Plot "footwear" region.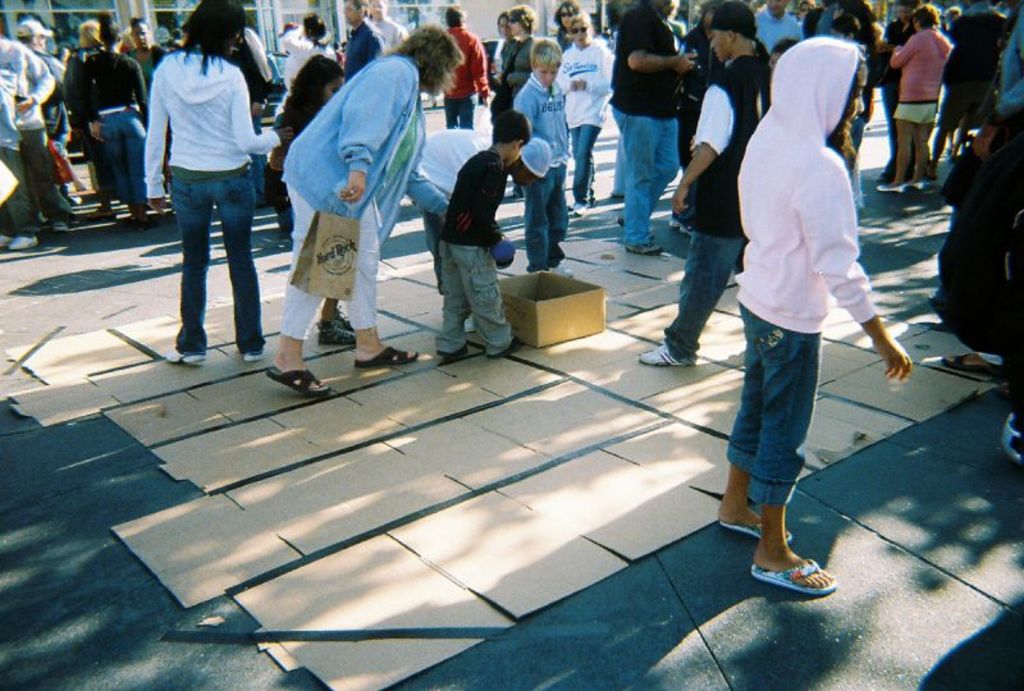
Plotted at (635, 340, 695, 367).
